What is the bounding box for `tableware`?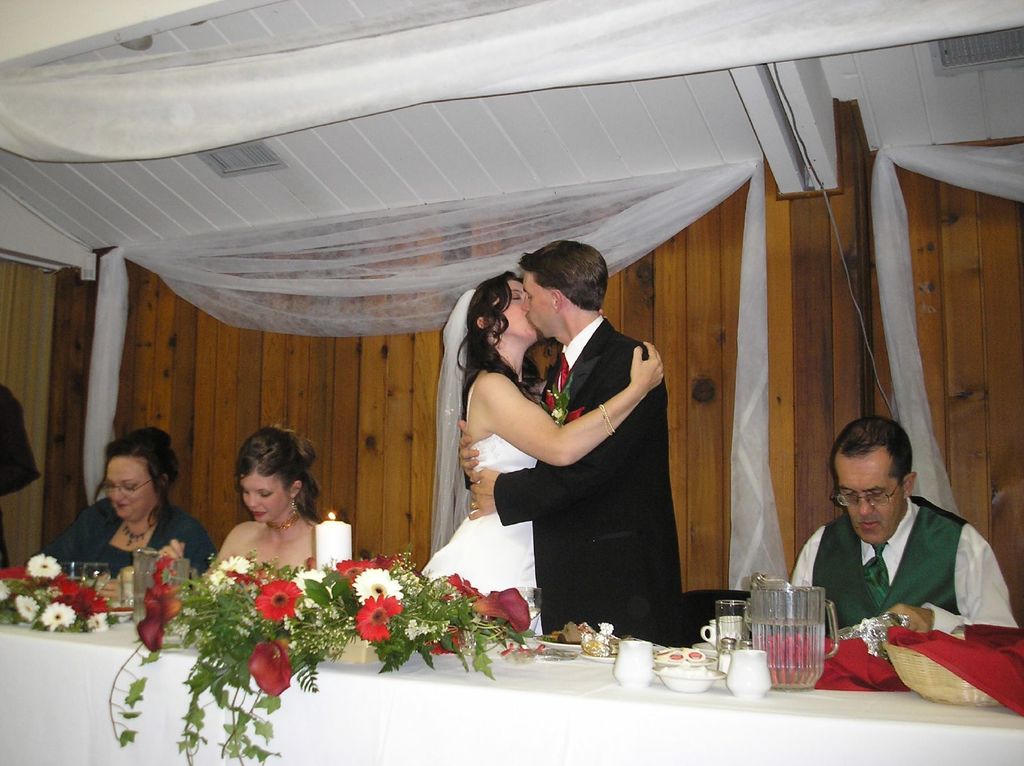
bbox=(726, 648, 771, 699).
